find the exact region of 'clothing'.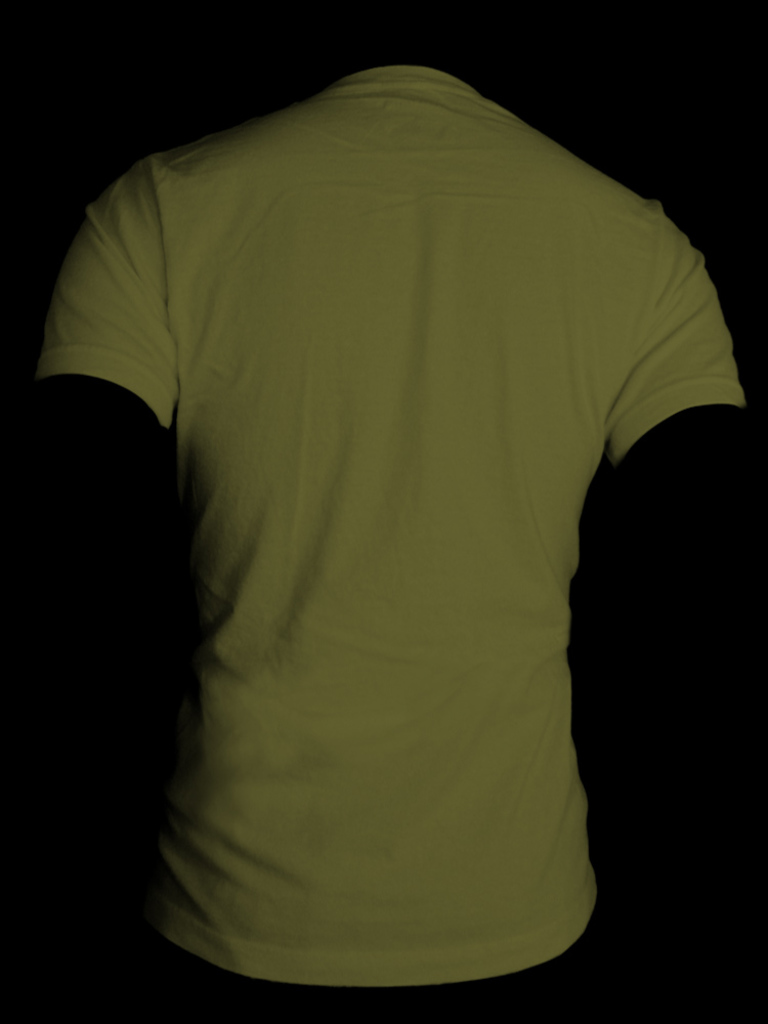
Exact region: [14, 66, 767, 1001].
